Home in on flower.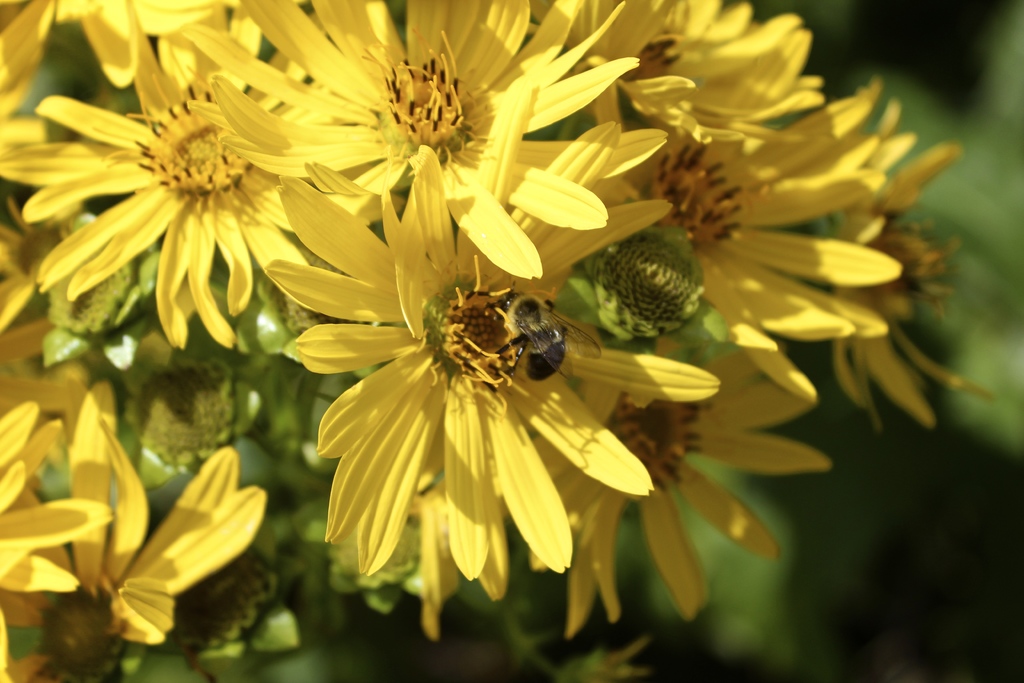
Homed in at (271, 158, 696, 607).
